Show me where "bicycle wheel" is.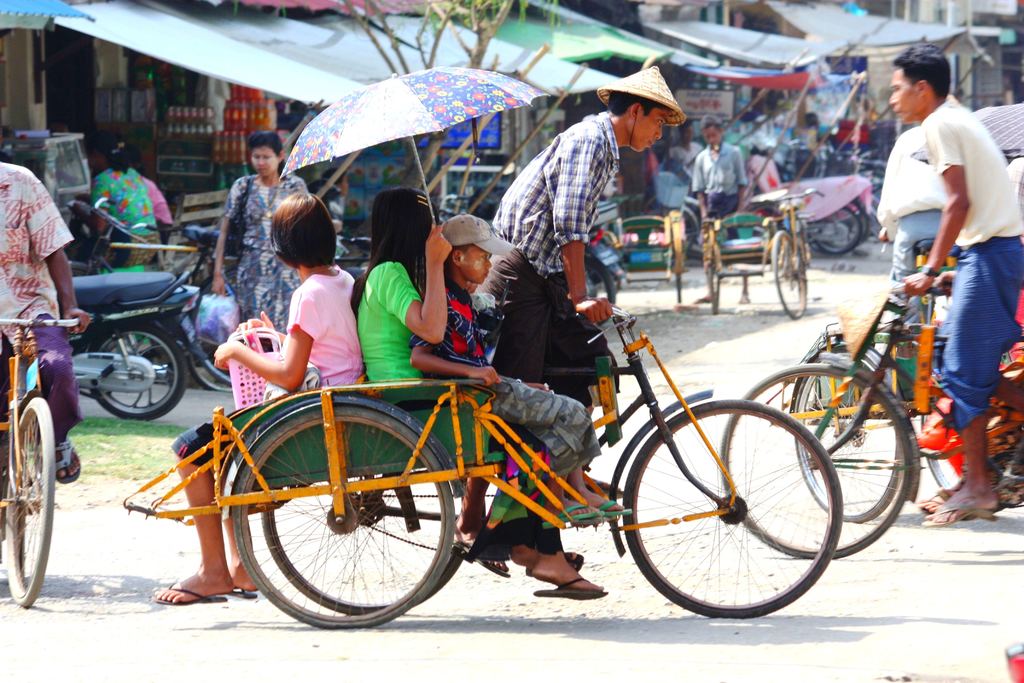
"bicycle wheel" is at 926,433,1010,512.
